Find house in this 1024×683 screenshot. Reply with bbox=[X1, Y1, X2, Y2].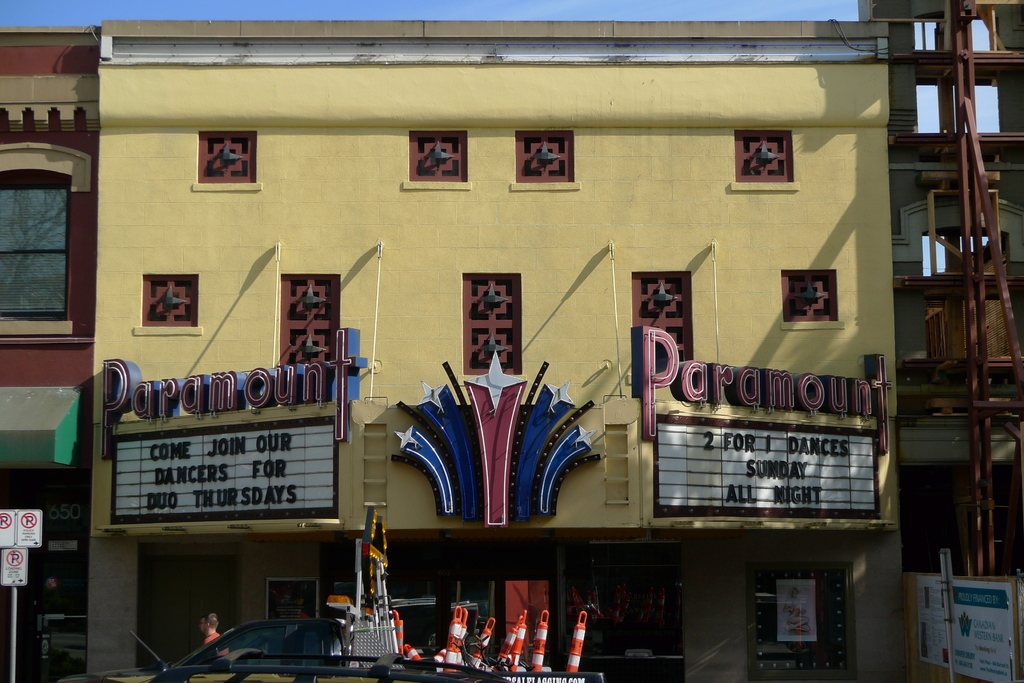
bbox=[8, 17, 83, 677].
